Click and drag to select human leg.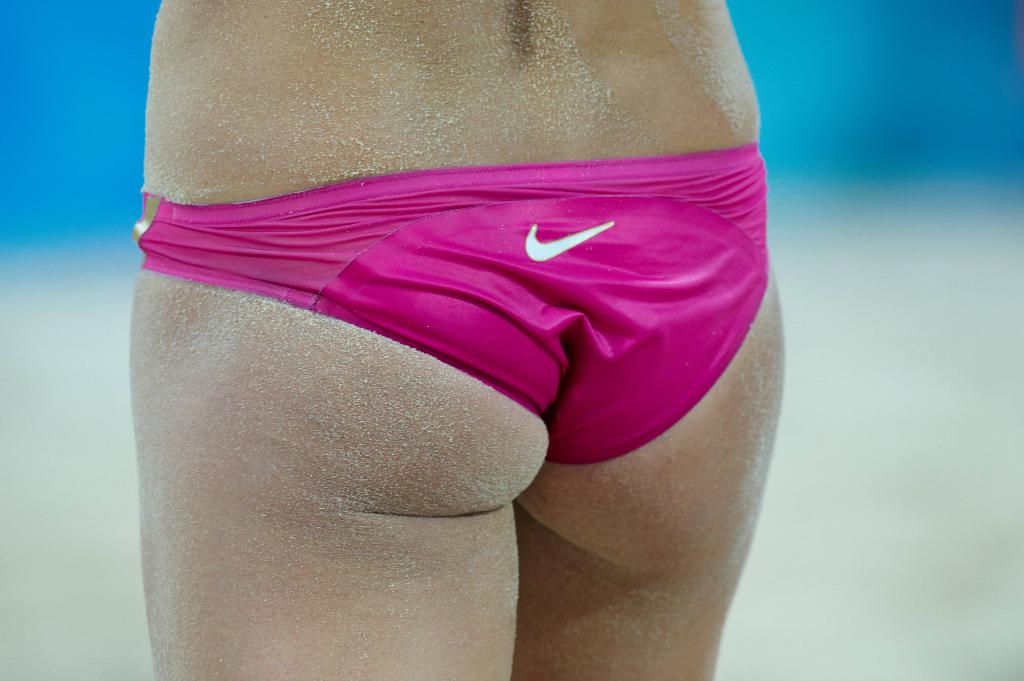
Selection: [x1=513, y1=260, x2=785, y2=680].
